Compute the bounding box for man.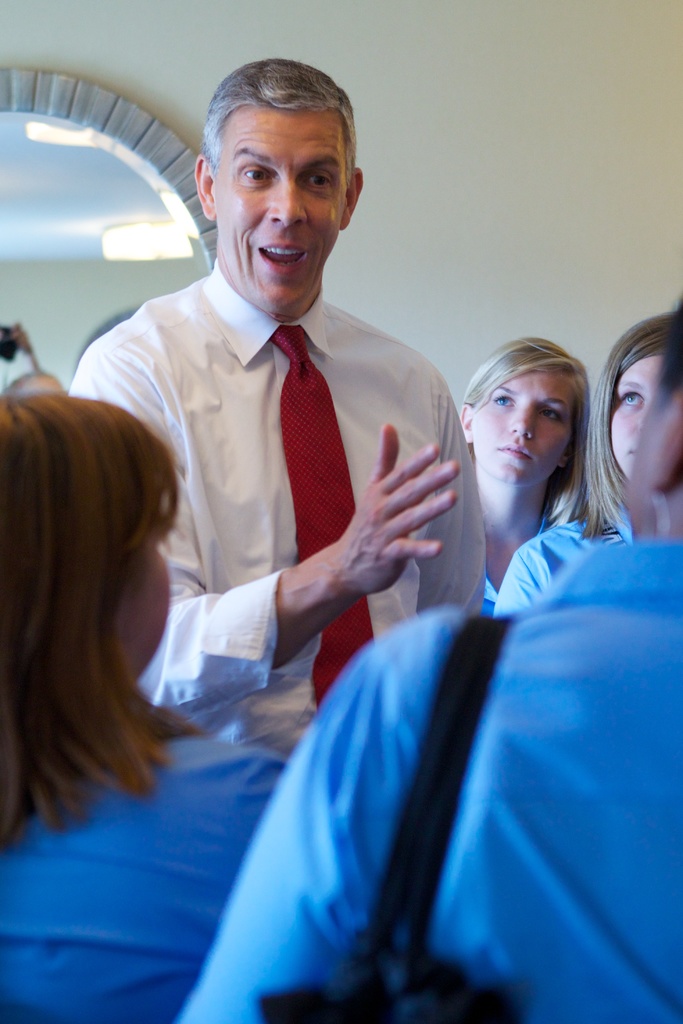
left=57, top=167, right=505, bottom=730.
